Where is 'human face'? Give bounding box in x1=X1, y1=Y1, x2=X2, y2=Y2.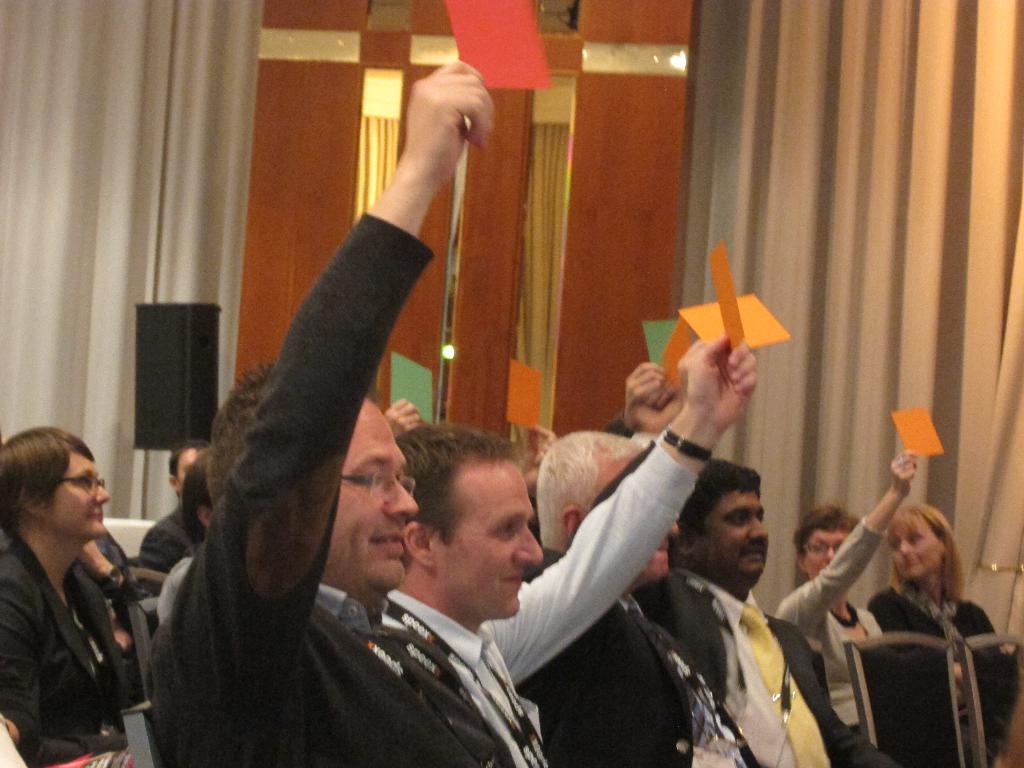
x1=891, y1=515, x2=934, y2=580.
